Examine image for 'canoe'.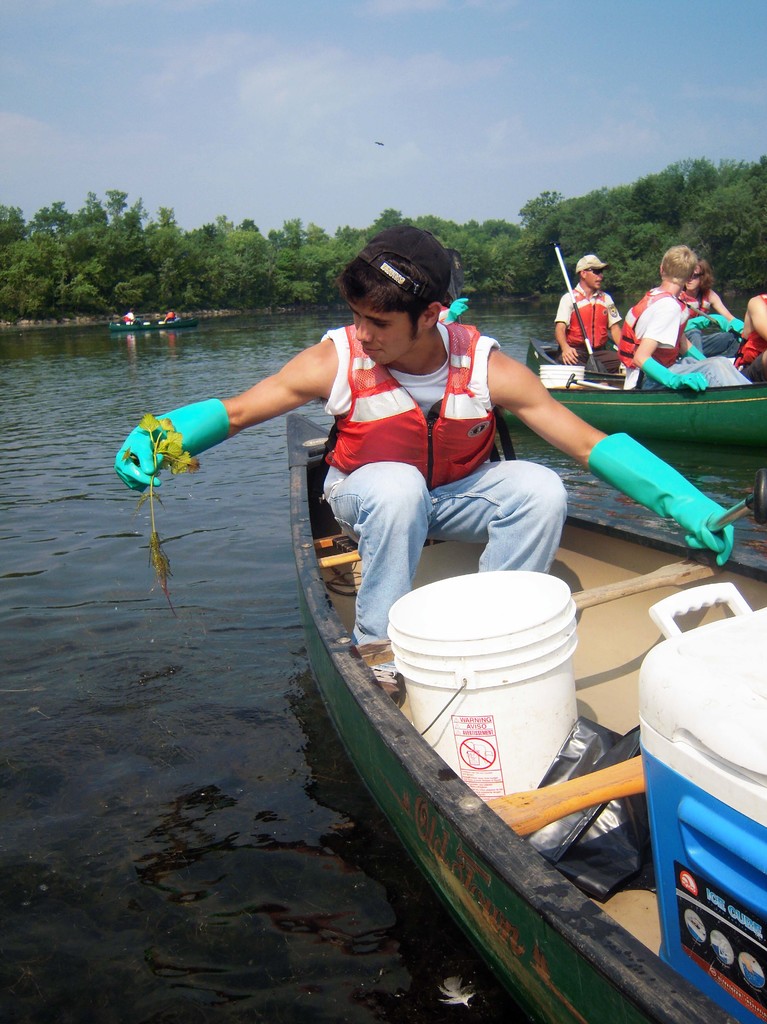
Examination result: box=[285, 403, 766, 1023].
